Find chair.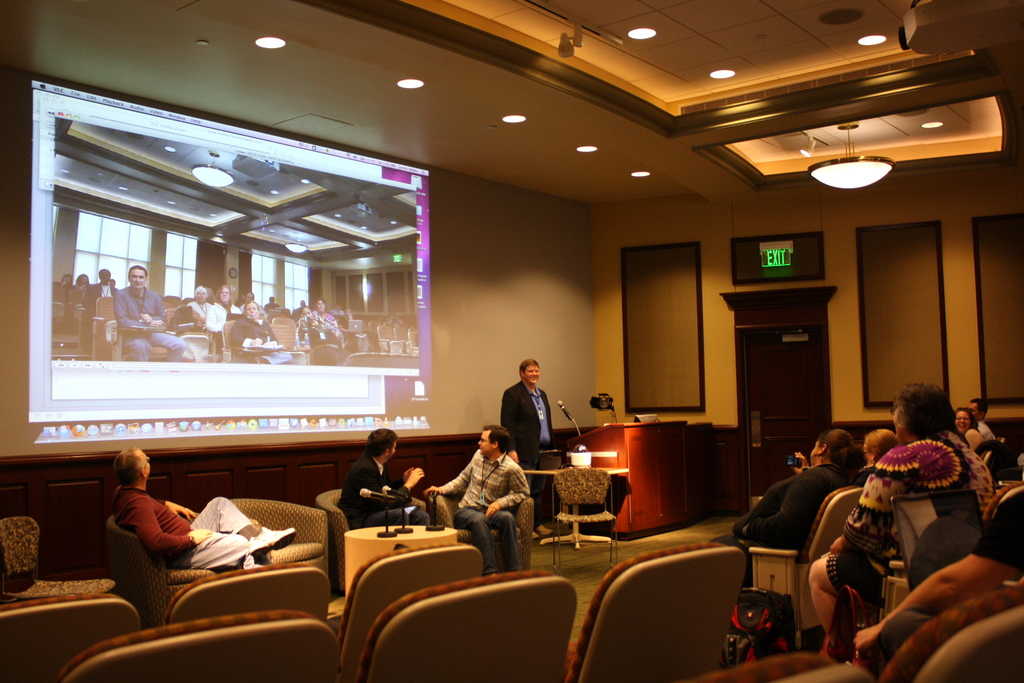
bbox=[335, 541, 486, 682].
